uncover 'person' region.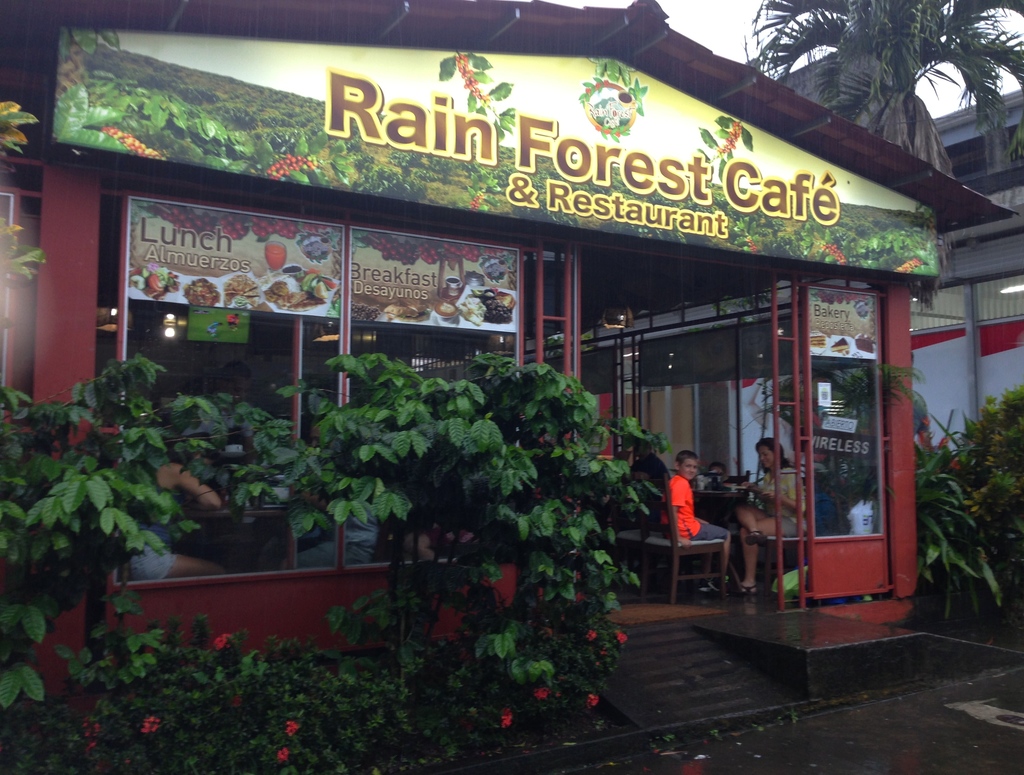
Uncovered: box=[121, 433, 224, 582].
